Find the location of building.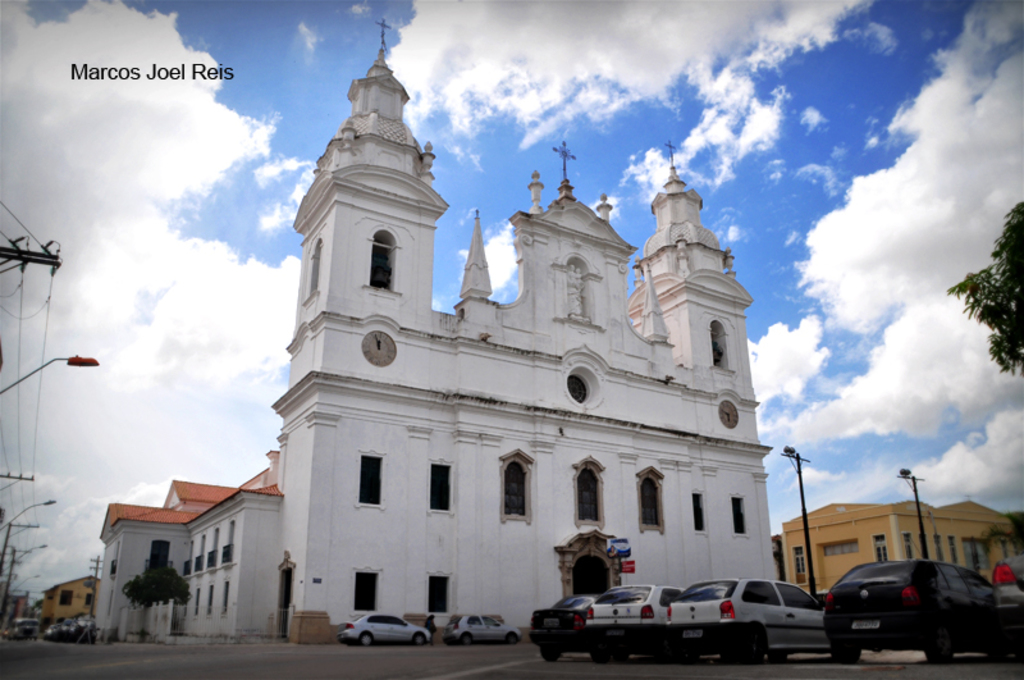
Location: 781 498 1019 599.
